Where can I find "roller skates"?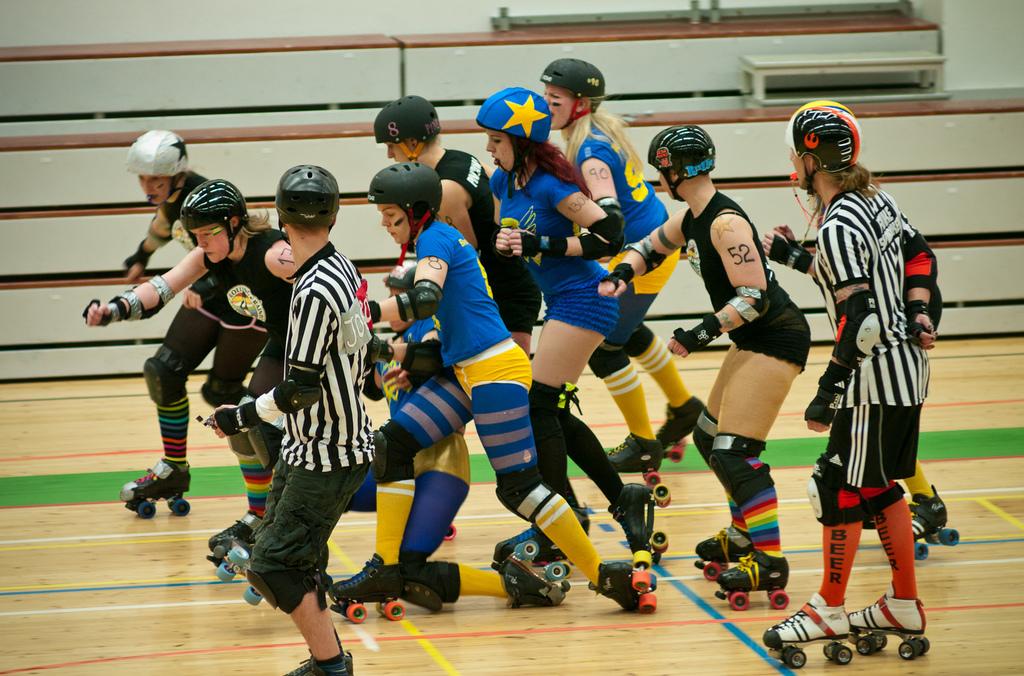
You can find it at box(284, 650, 357, 675).
